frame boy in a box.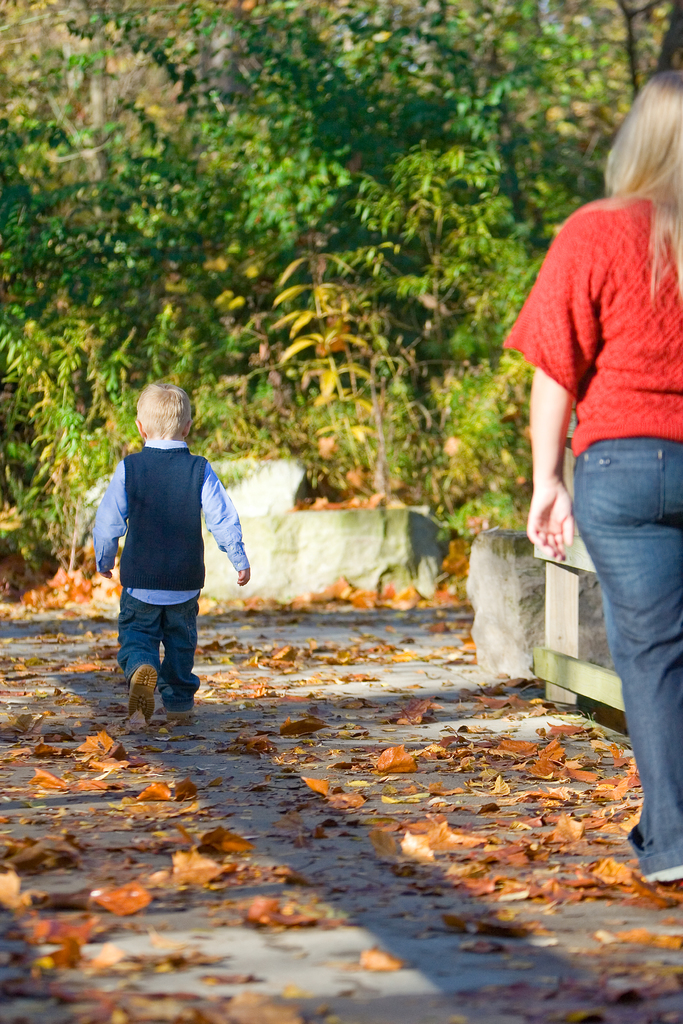
pyautogui.locateOnScreen(87, 362, 254, 719).
